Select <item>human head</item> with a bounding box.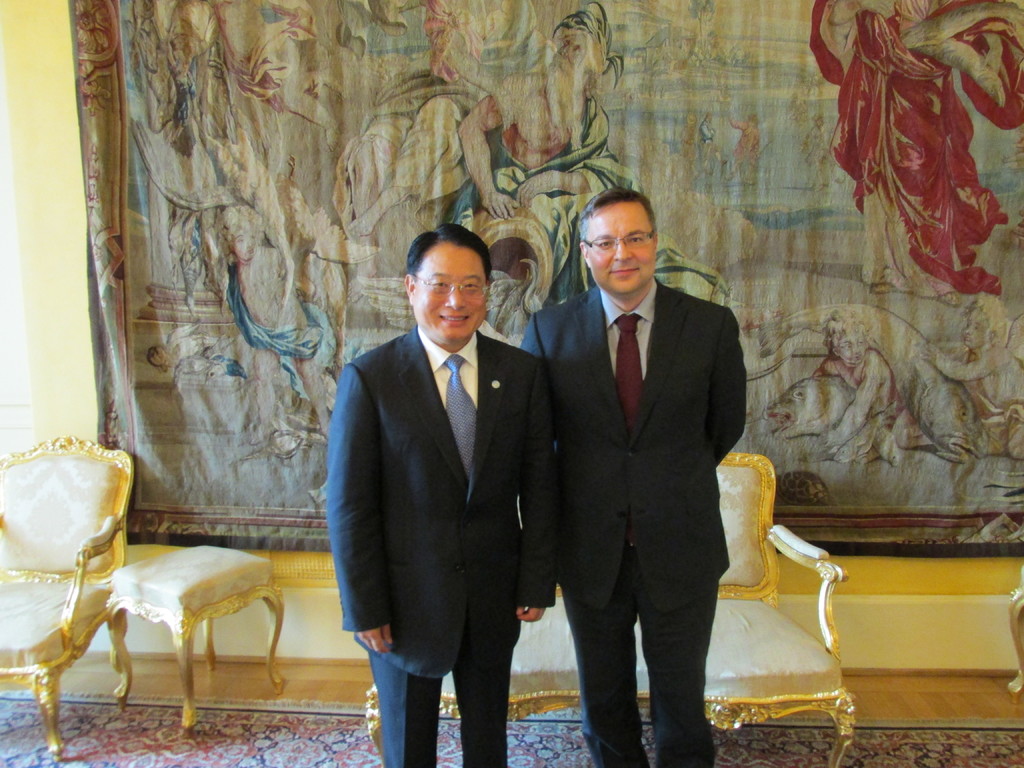
bbox(829, 303, 872, 362).
